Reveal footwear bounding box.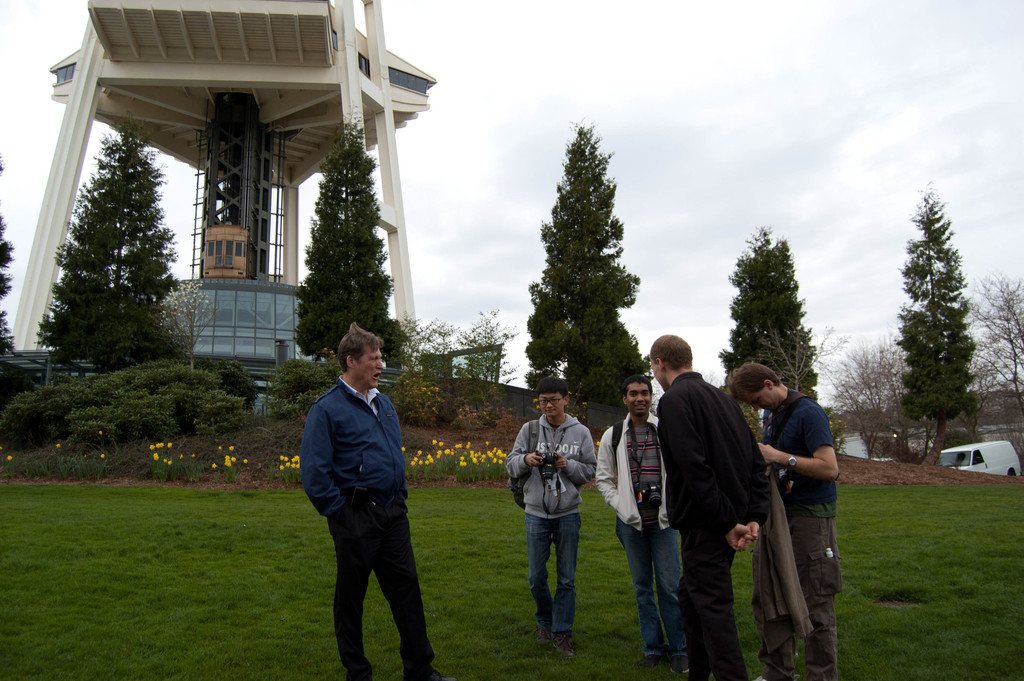
Revealed: [left=633, top=650, right=666, bottom=669].
